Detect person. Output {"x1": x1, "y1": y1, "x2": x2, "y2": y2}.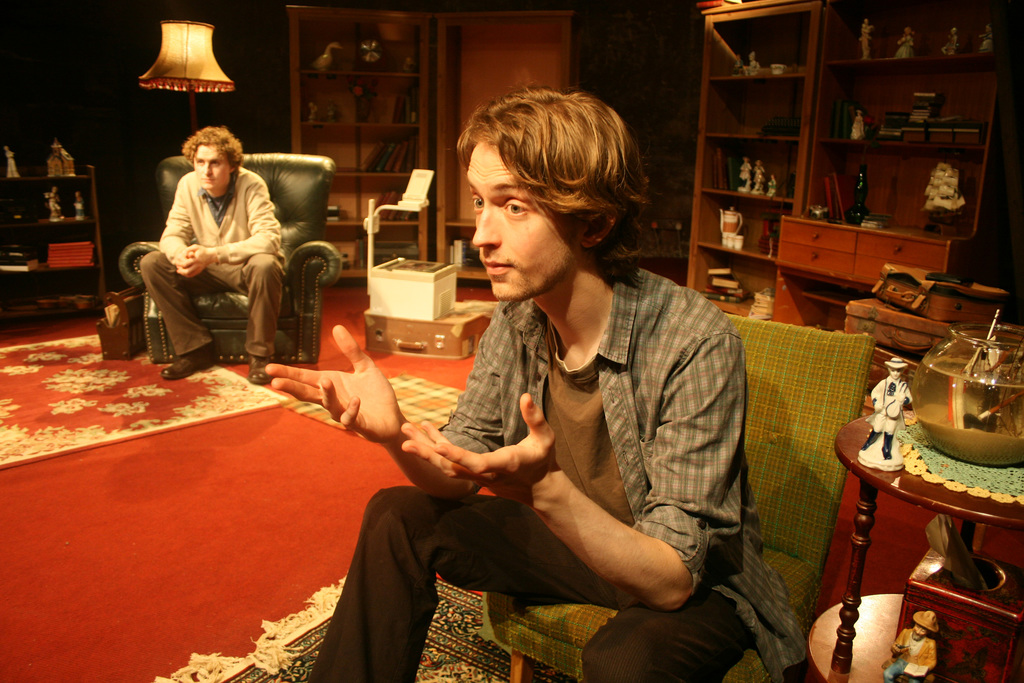
{"x1": 752, "y1": 152, "x2": 768, "y2": 195}.
